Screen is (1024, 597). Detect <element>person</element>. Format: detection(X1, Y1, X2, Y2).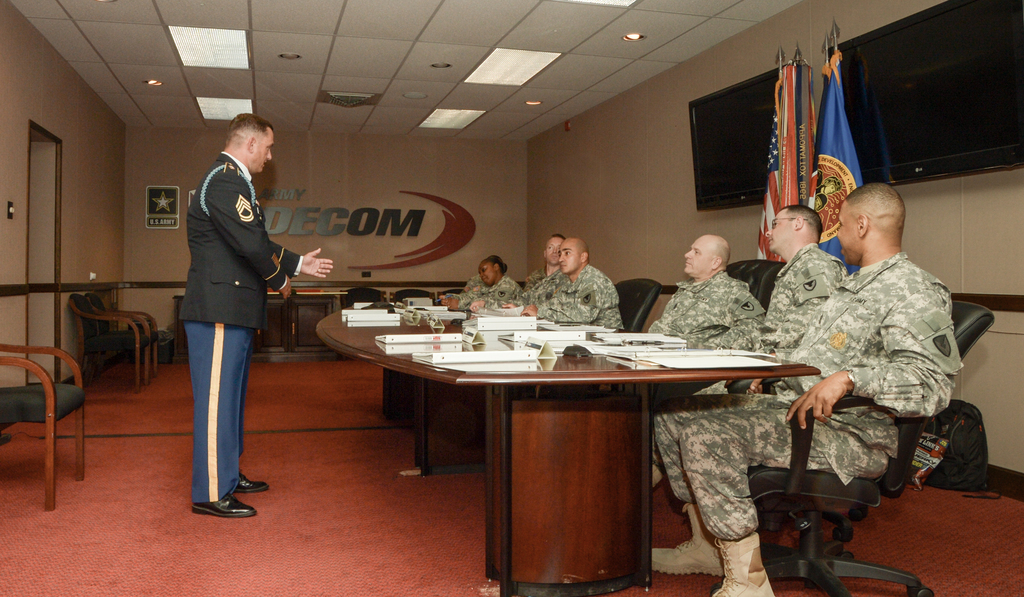
detection(650, 238, 758, 473).
